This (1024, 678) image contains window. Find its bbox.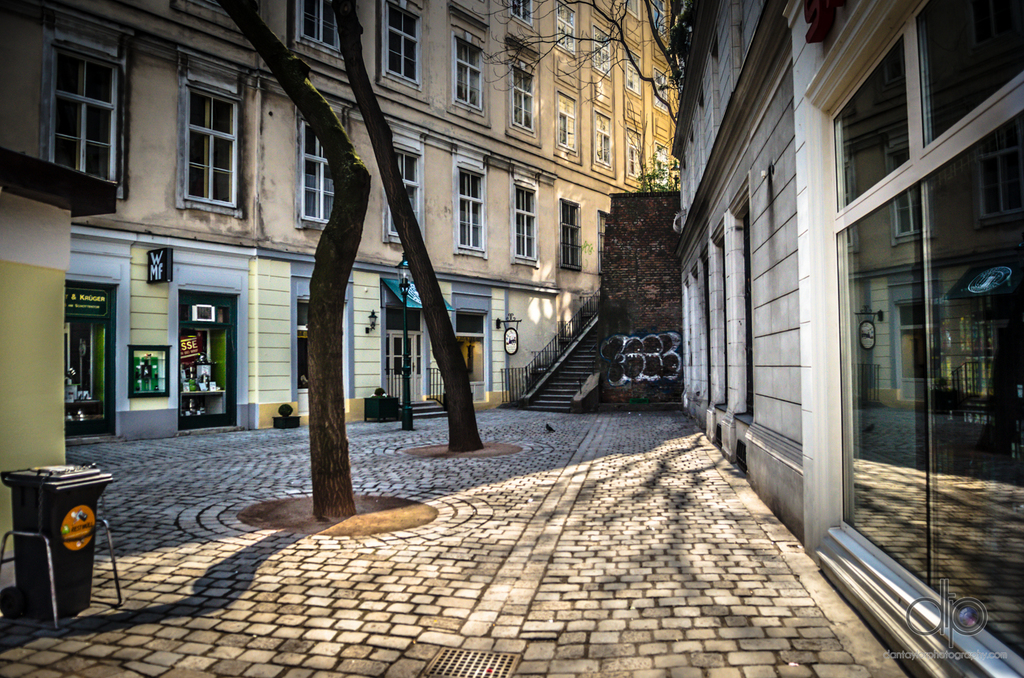
l=509, t=0, r=535, b=32.
